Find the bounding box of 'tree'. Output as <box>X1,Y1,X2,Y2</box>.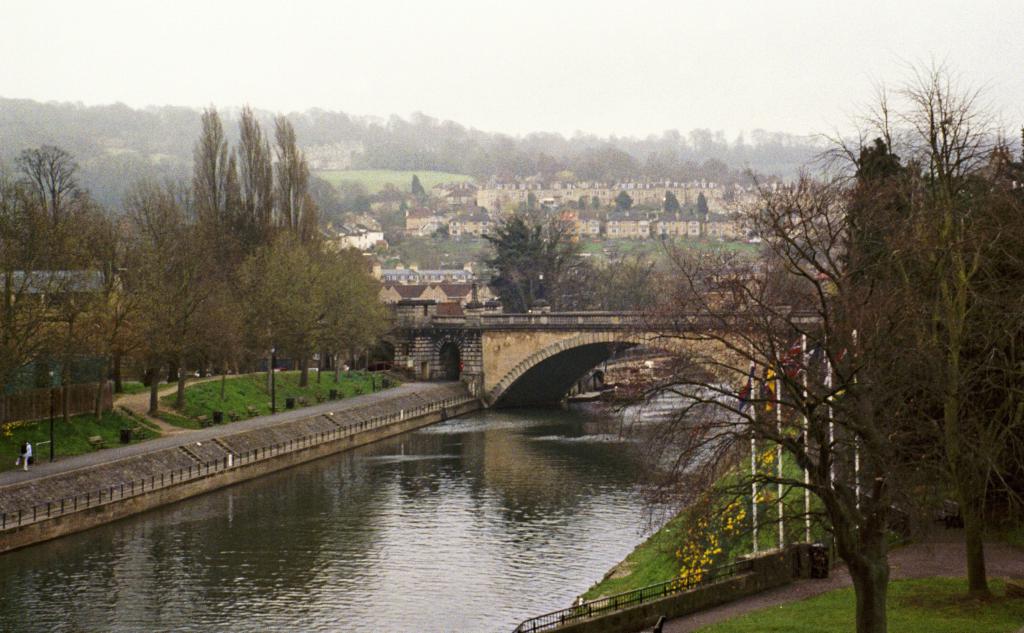
<box>412,173,426,197</box>.
